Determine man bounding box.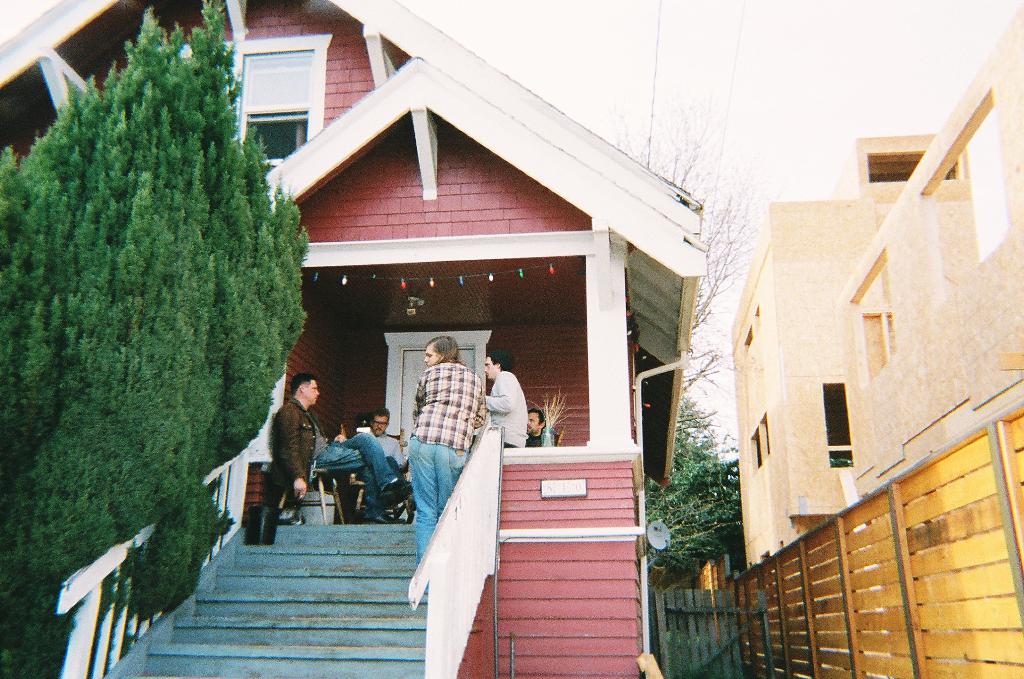
Determined: locate(330, 411, 410, 497).
